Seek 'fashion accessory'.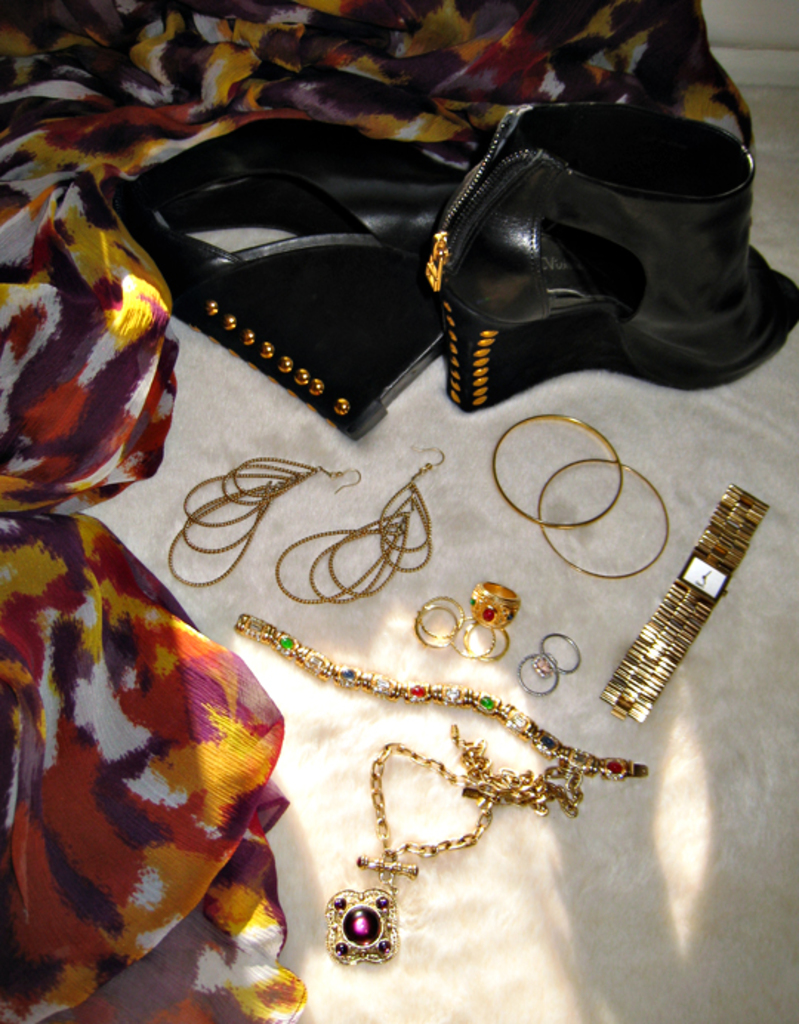
bbox(169, 456, 361, 587).
